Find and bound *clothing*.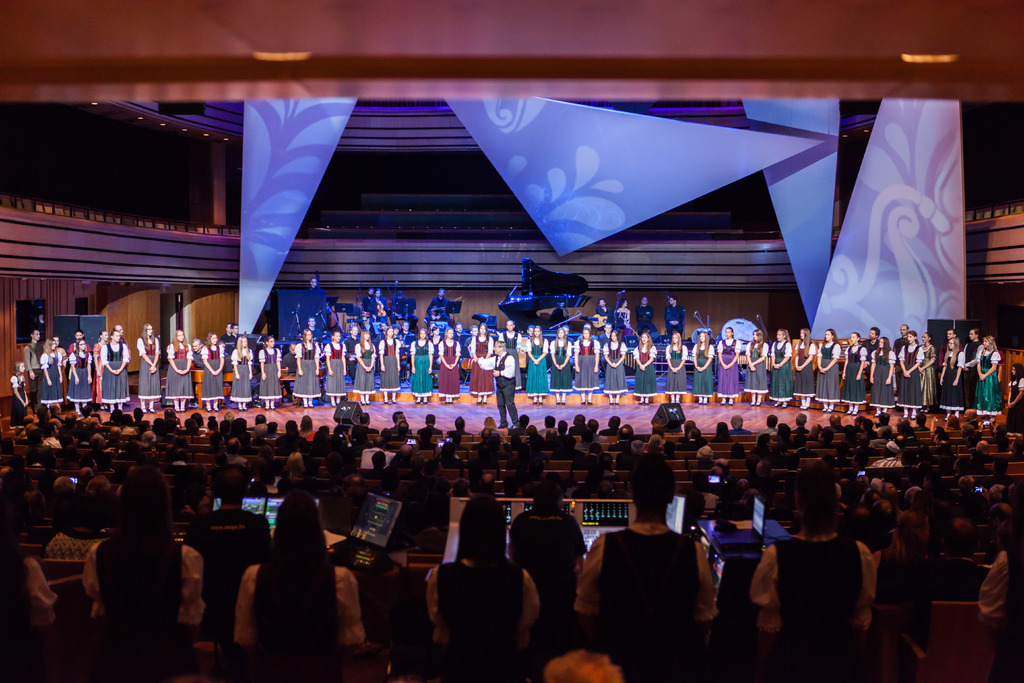
Bound: 406,337,434,397.
